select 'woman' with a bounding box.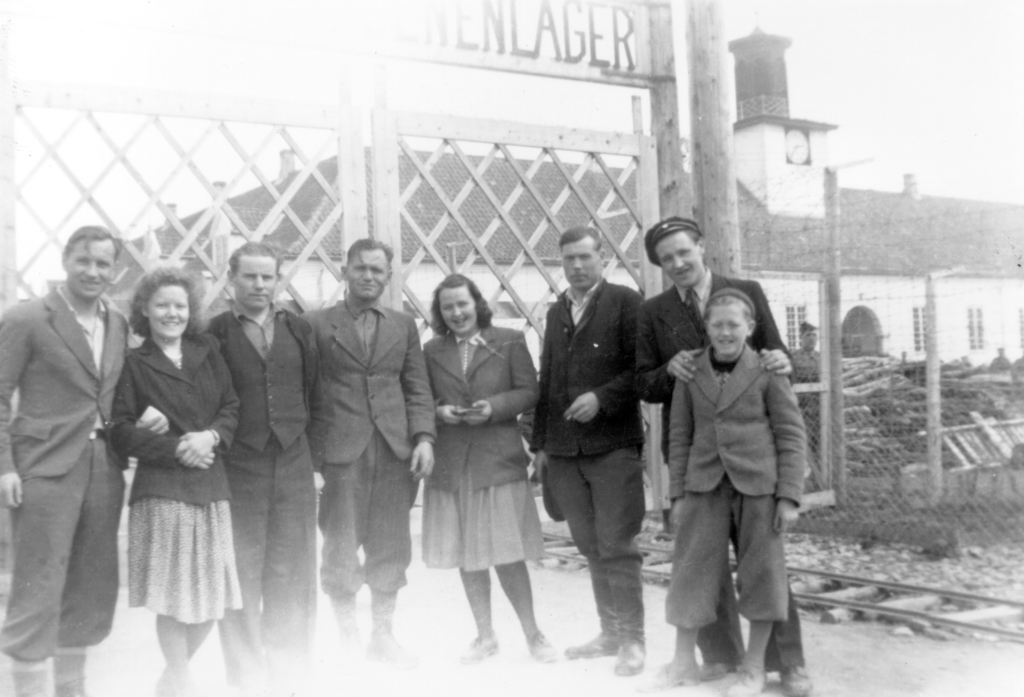
crop(101, 261, 240, 696).
